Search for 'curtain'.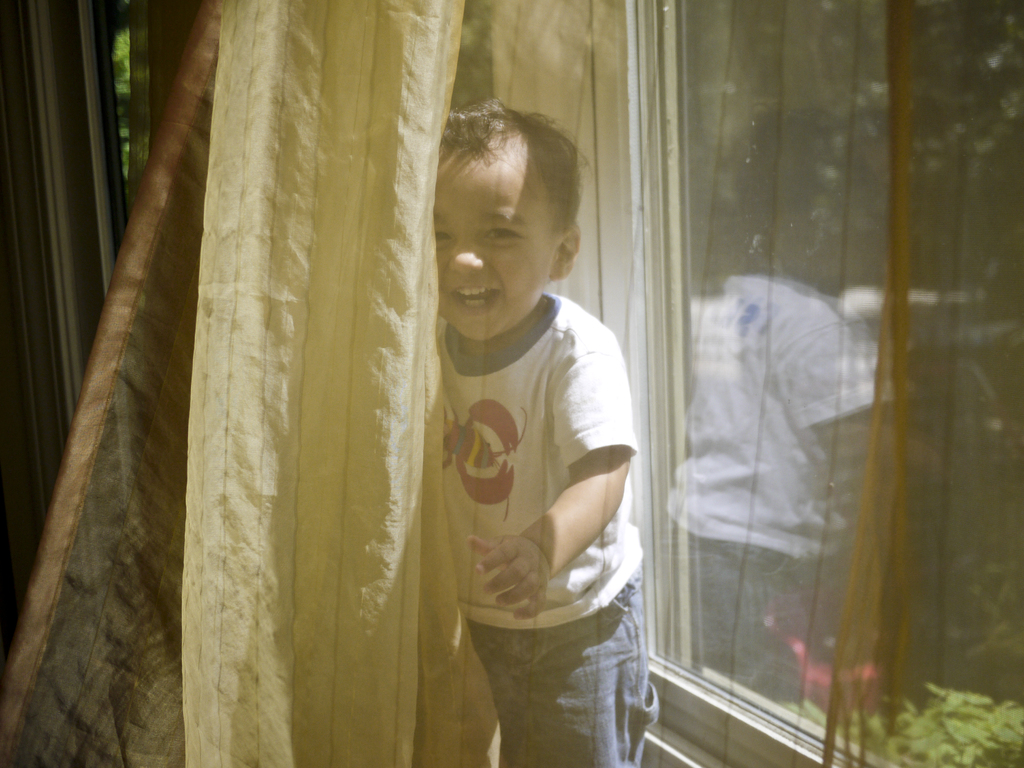
Found at select_region(190, 0, 445, 746).
